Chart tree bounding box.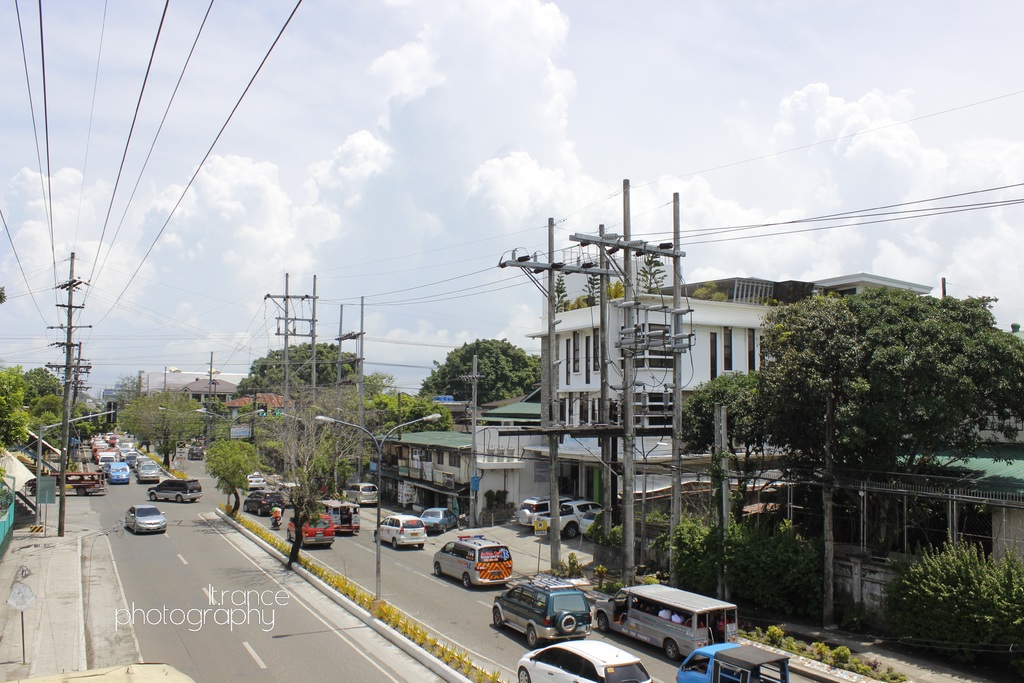
Charted: rect(756, 300, 872, 632).
